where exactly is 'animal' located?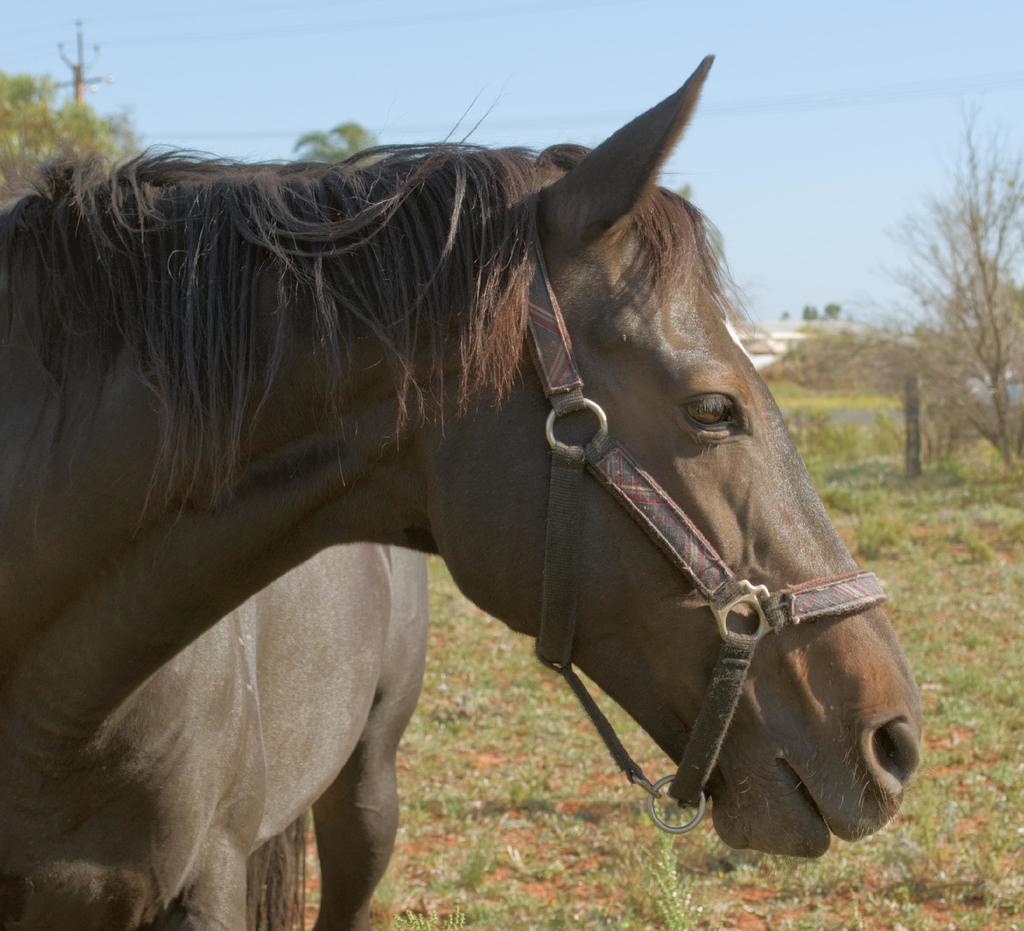
Its bounding box is 0:51:927:930.
